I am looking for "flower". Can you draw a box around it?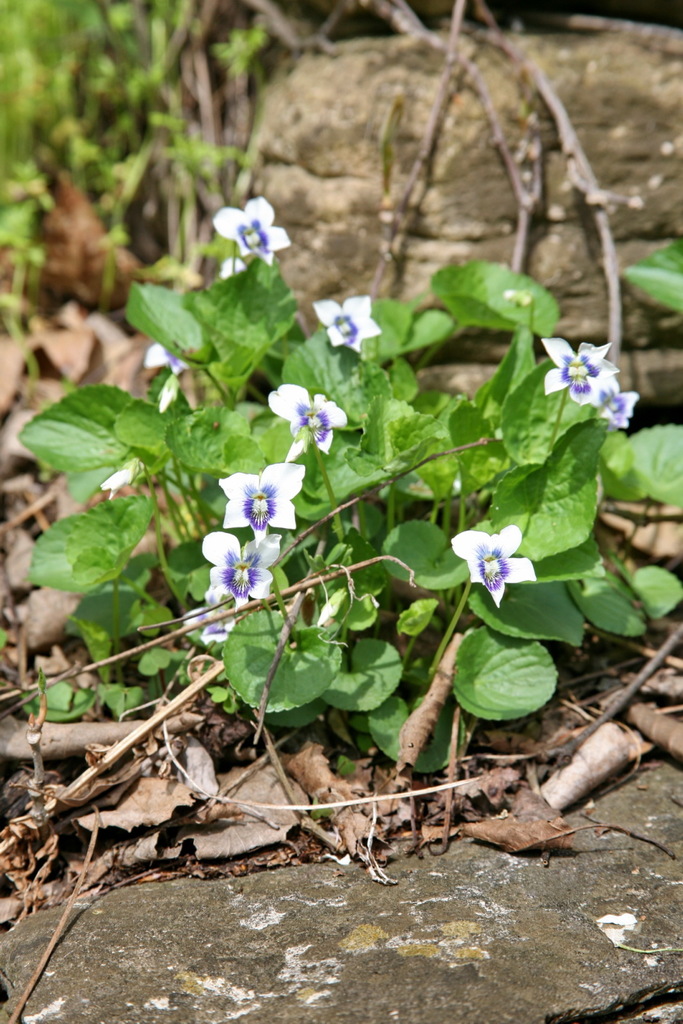
Sure, the bounding box is bbox=(312, 291, 383, 354).
